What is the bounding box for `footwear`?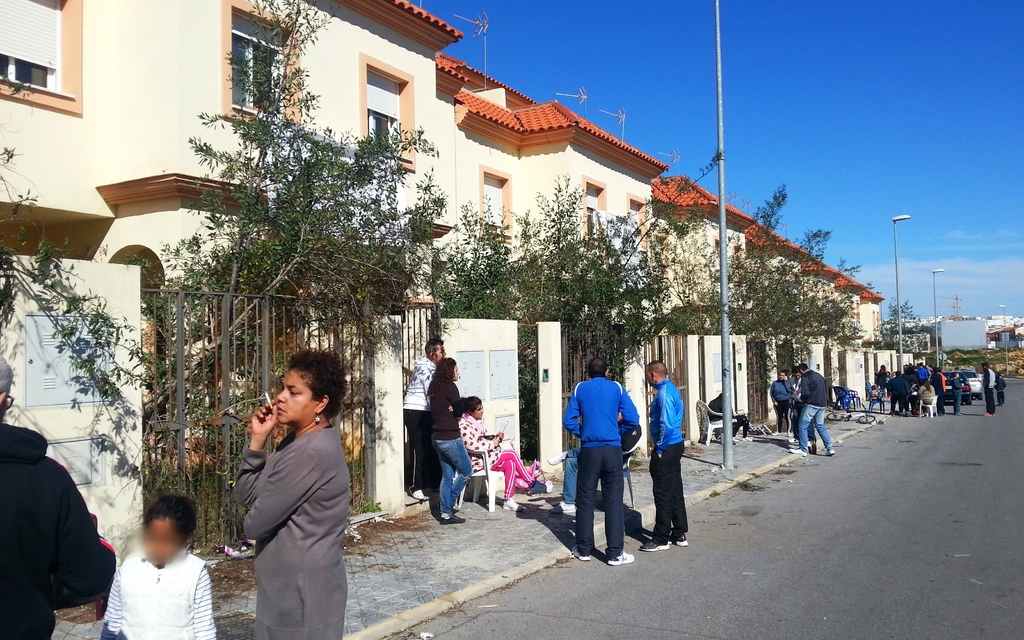
[605,547,635,570].
